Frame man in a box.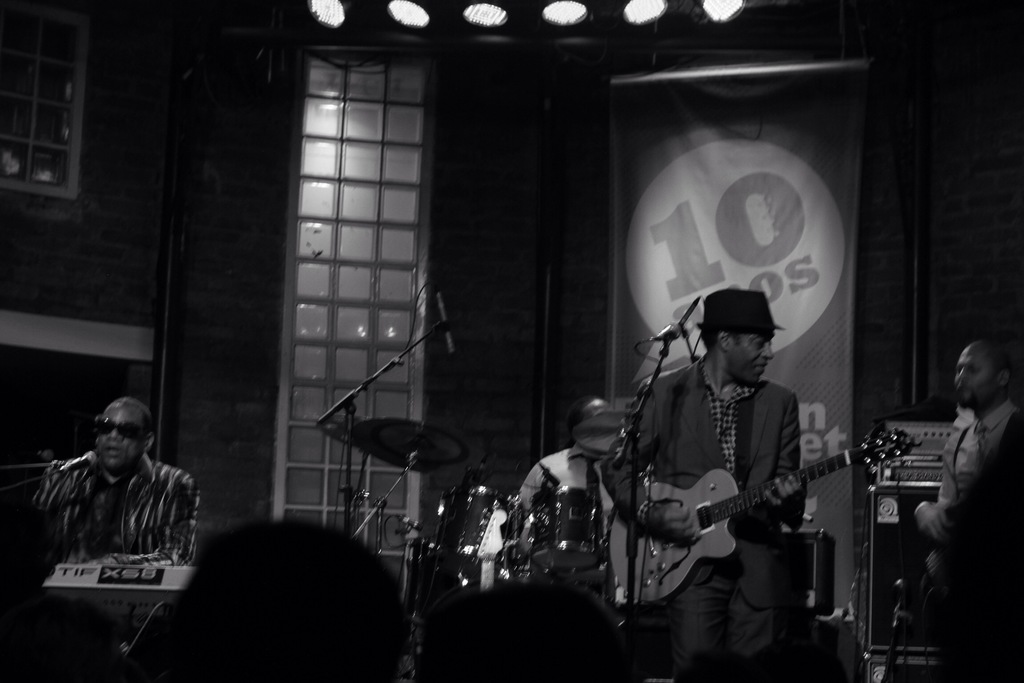
(600,286,806,682).
